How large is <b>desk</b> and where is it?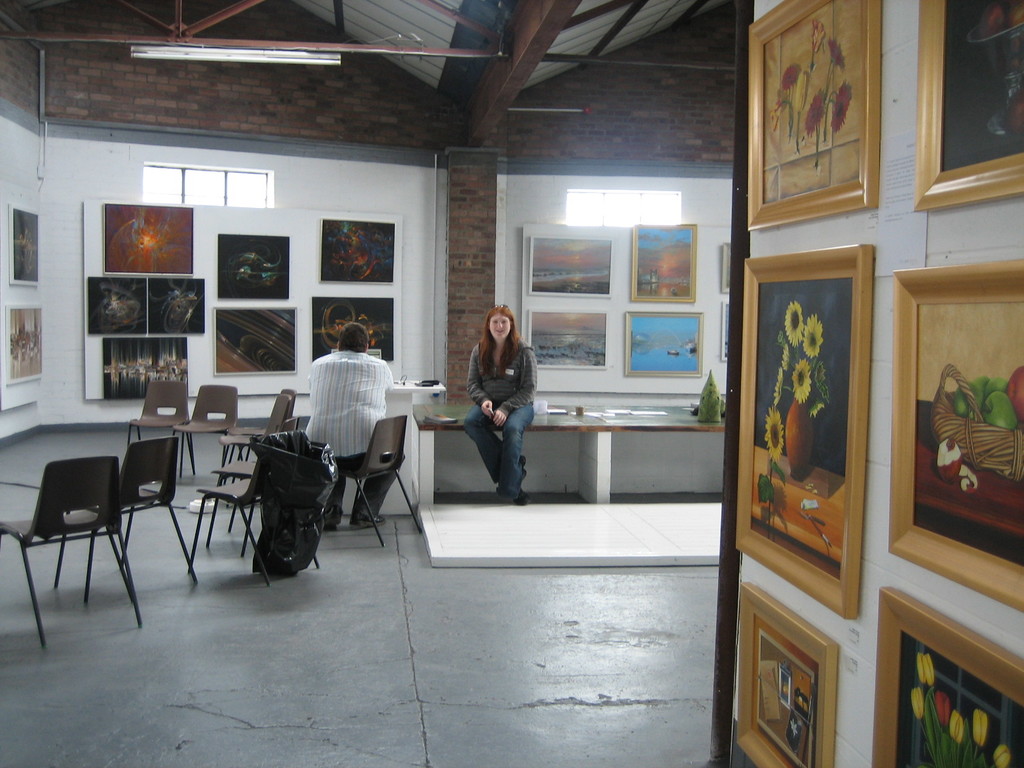
Bounding box: <bbox>412, 401, 606, 507</bbox>.
